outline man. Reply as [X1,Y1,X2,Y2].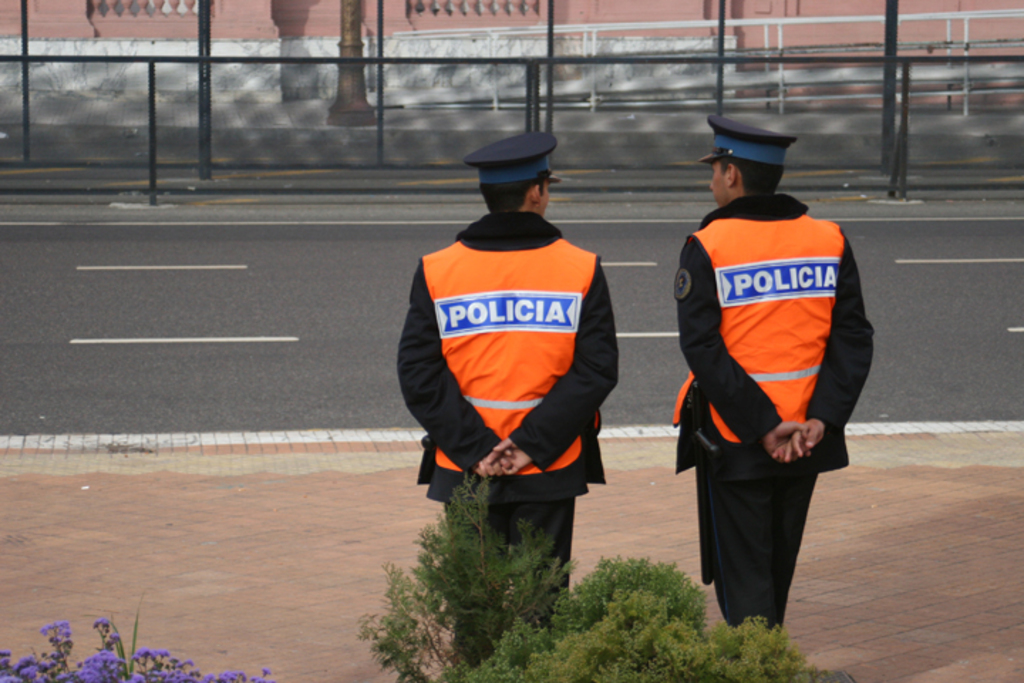
[677,120,880,645].
